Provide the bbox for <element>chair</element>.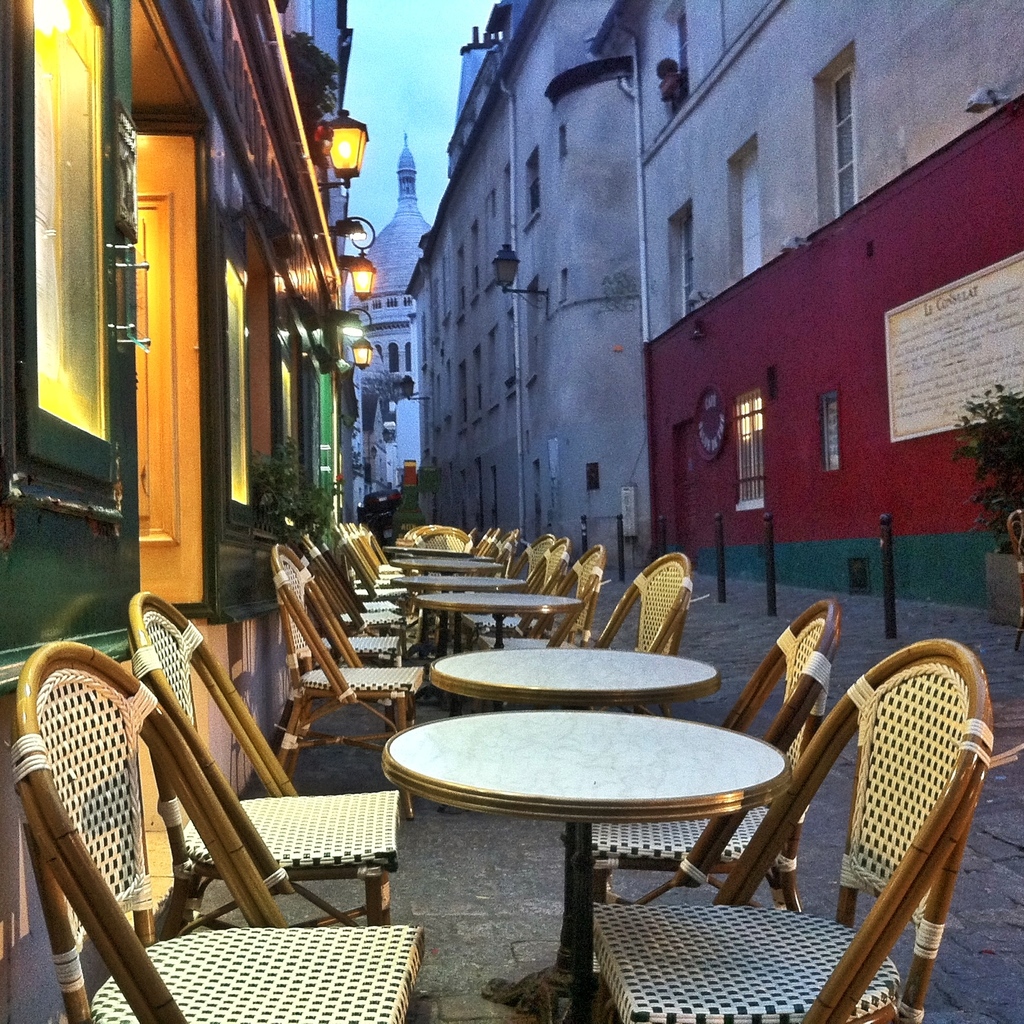
detection(564, 593, 846, 993).
